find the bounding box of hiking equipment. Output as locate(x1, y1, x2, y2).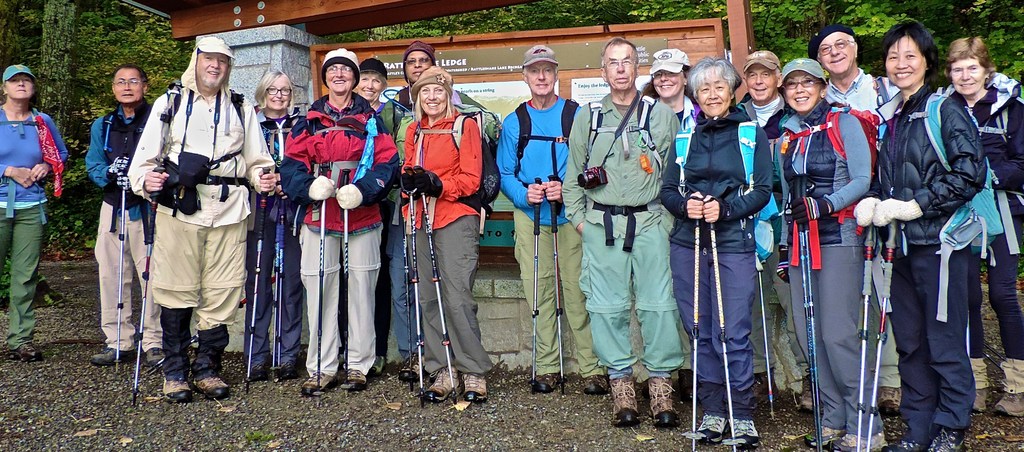
locate(6, 344, 40, 362).
